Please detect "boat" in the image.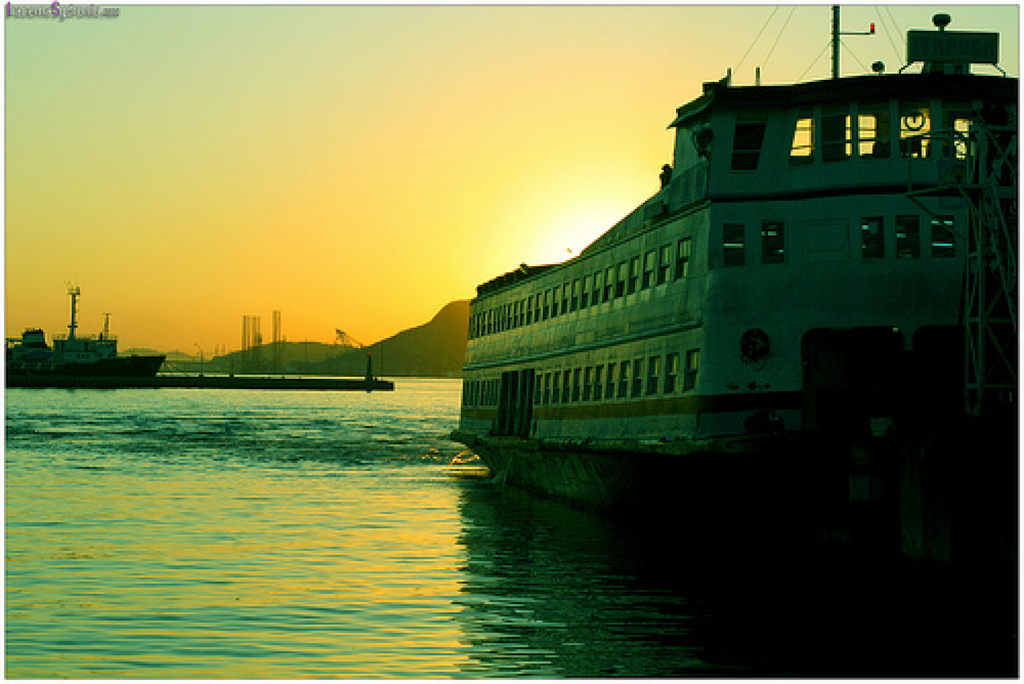
x1=0, y1=285, x2=162, y2=391.
